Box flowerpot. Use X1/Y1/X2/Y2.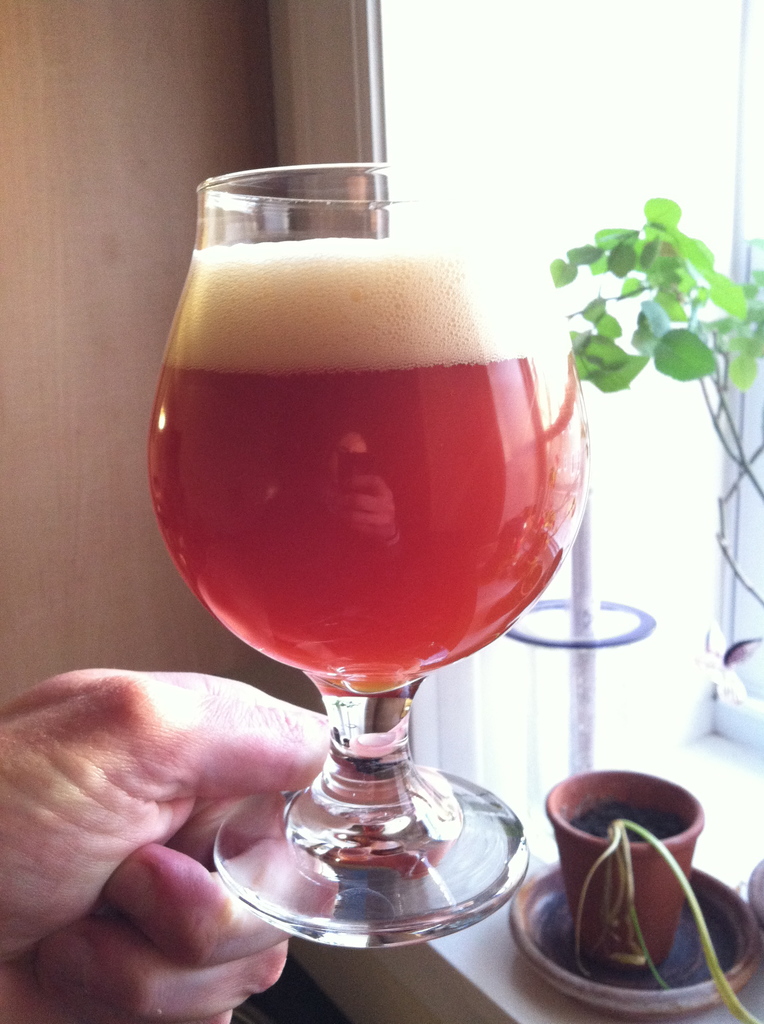
539/764/703/970.
